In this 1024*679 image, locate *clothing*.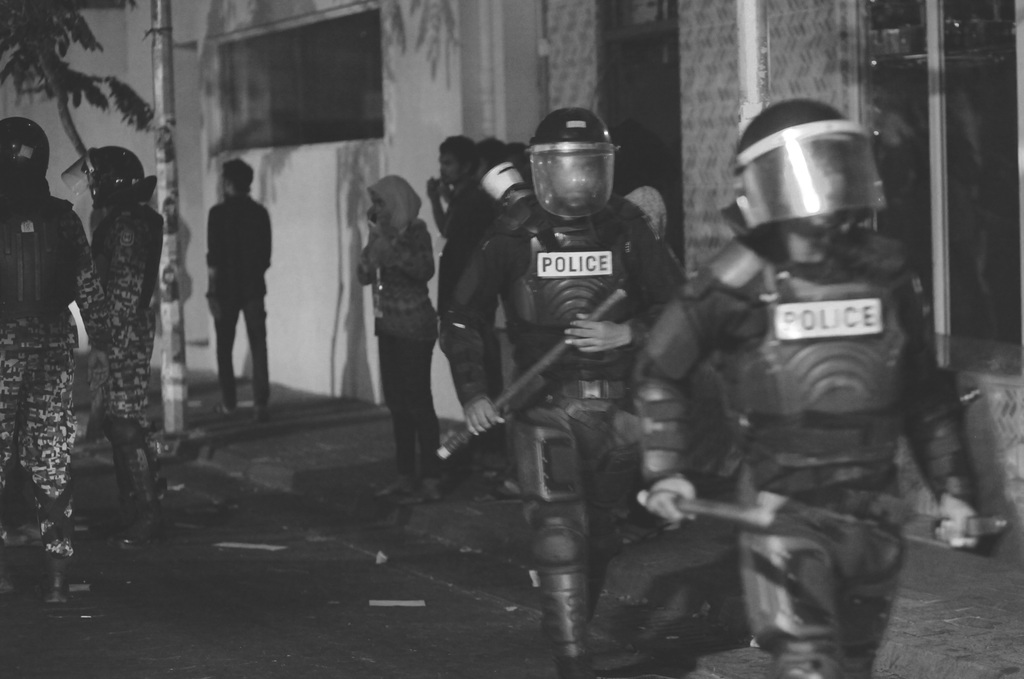
Bounding box: 364,228,440,480.
